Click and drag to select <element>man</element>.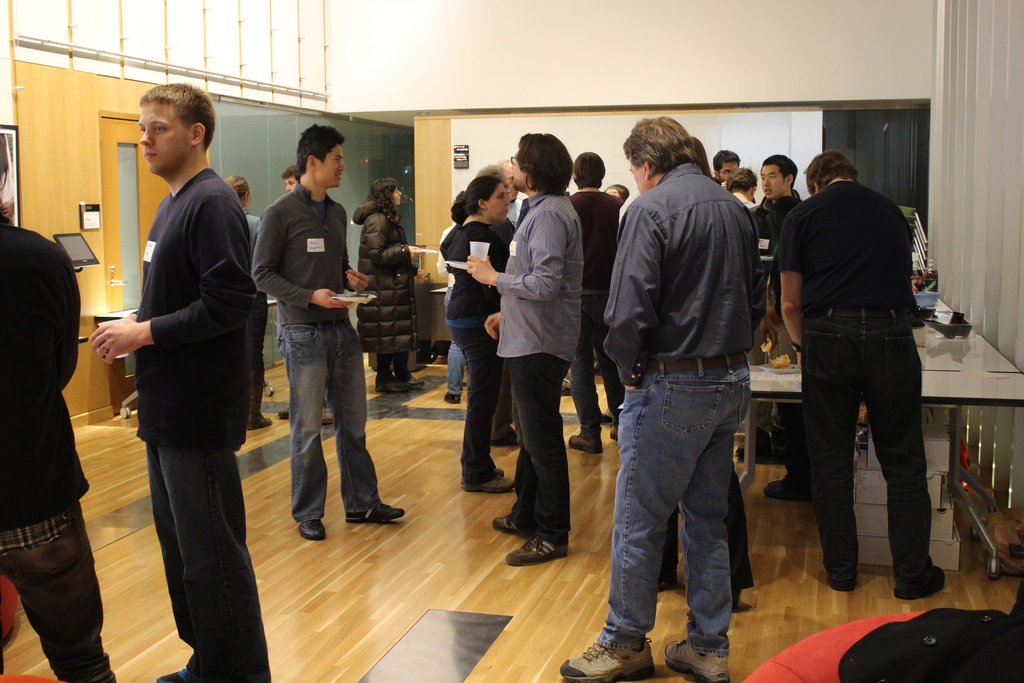
Selection: 591 112 788 655.
